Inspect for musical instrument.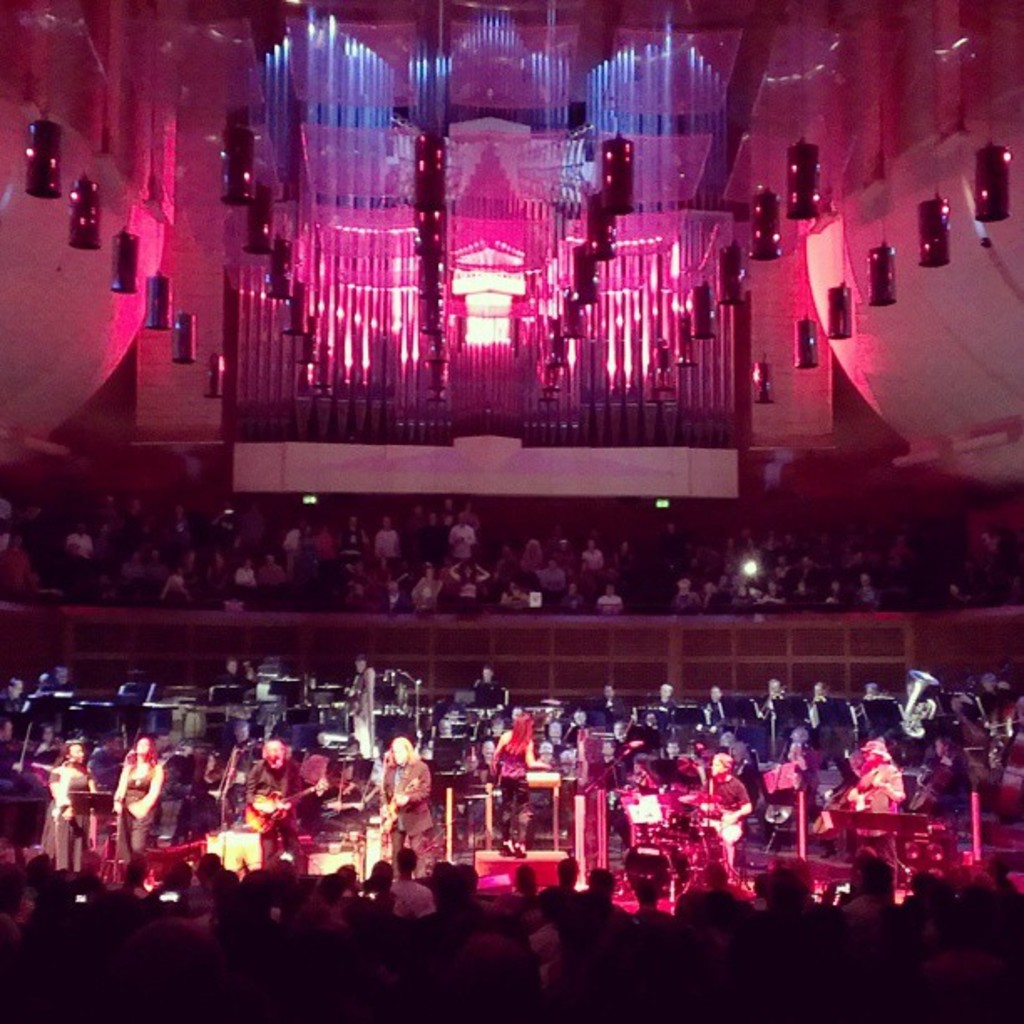
Inspection: bbox(668, 788, 751, 843).
